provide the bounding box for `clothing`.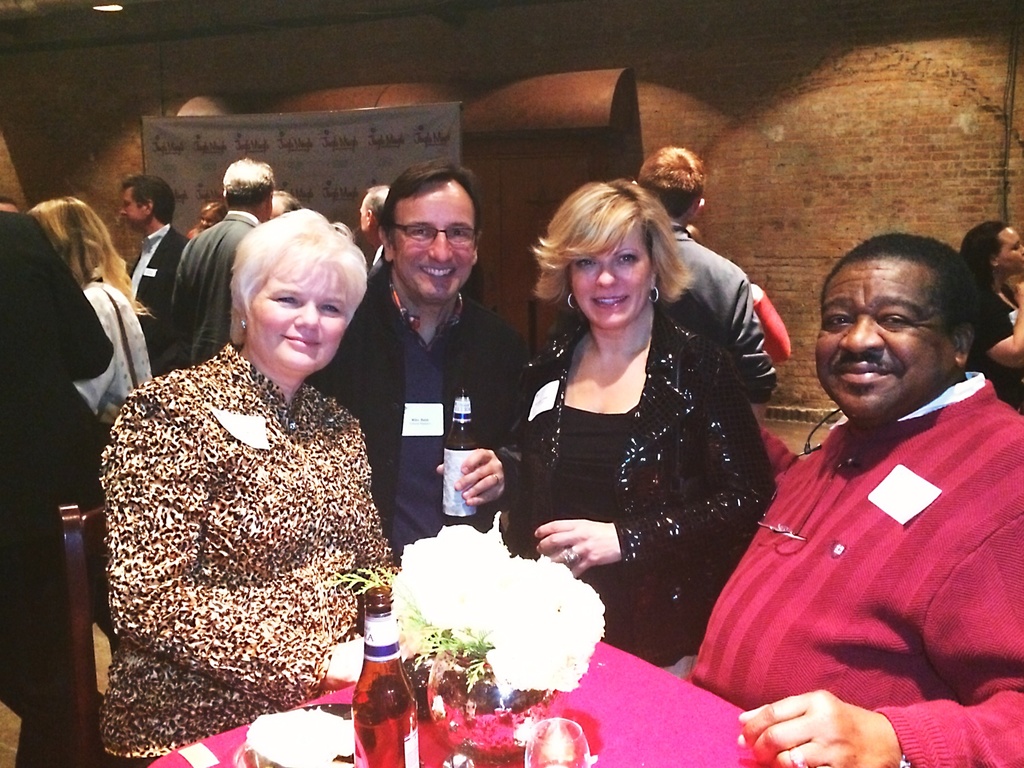
99 338 396 767.
